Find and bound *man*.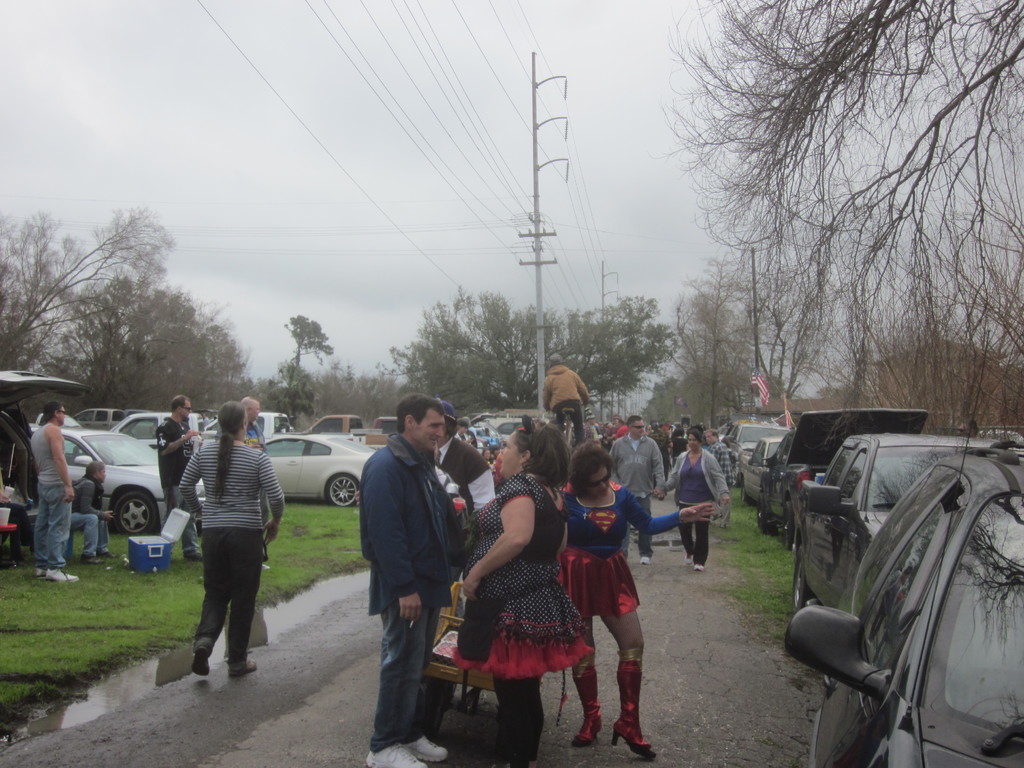
Bound: [611, 412, 665, 567].
